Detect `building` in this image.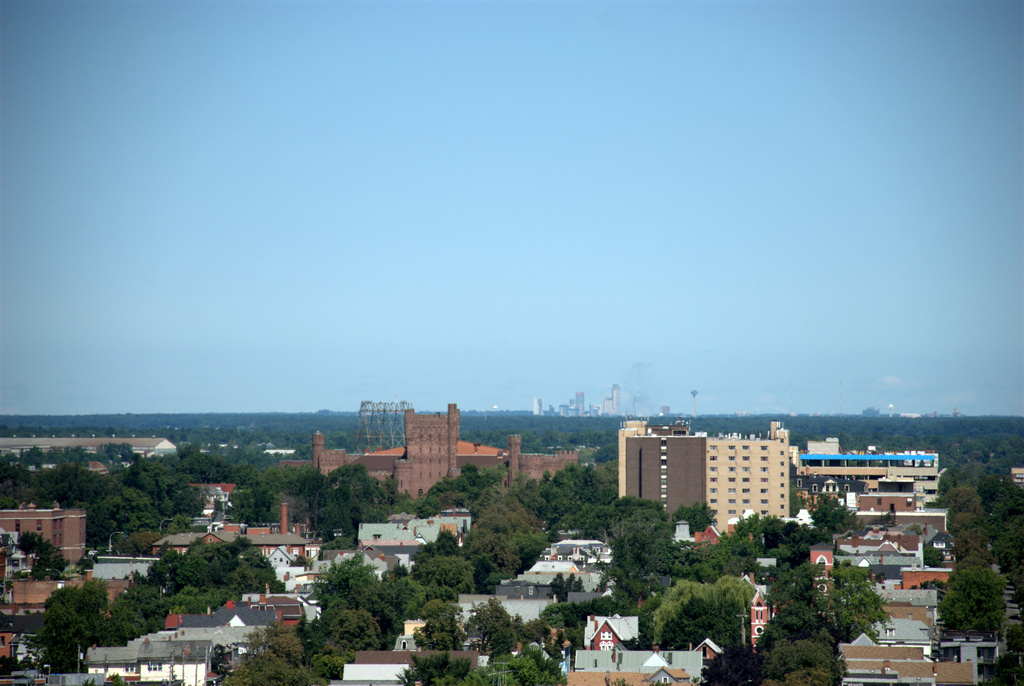
Detection: 338:649:476:685.
